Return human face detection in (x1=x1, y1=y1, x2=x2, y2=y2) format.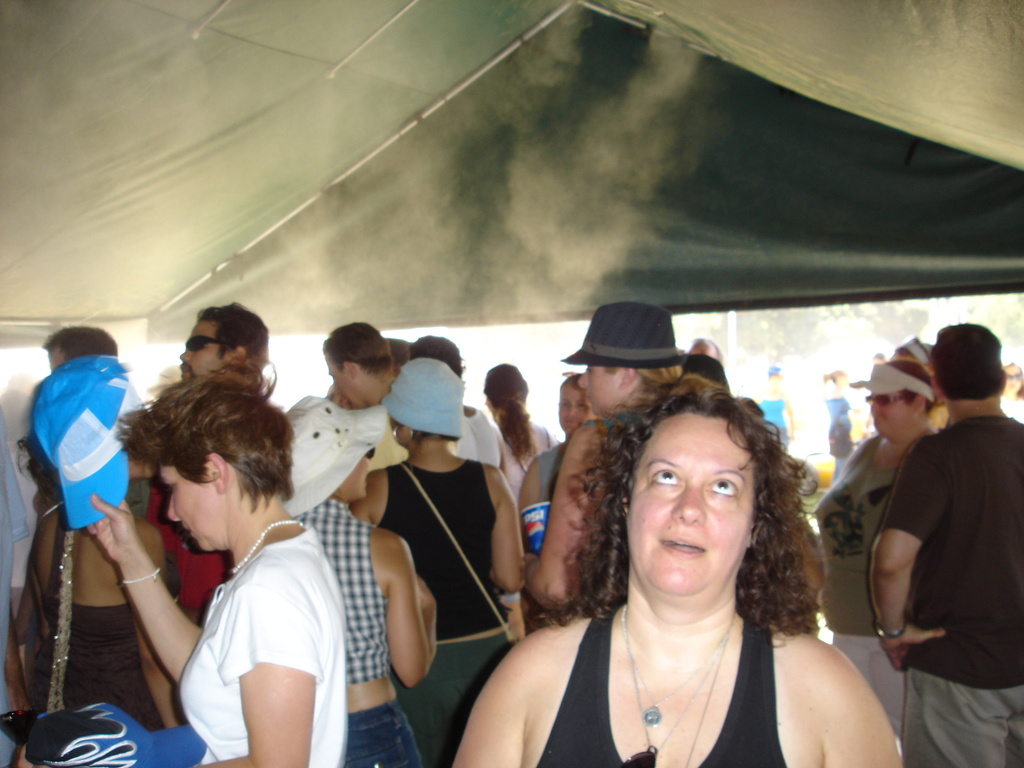
(x1=164, y1=461, x2=223, y2=550).
